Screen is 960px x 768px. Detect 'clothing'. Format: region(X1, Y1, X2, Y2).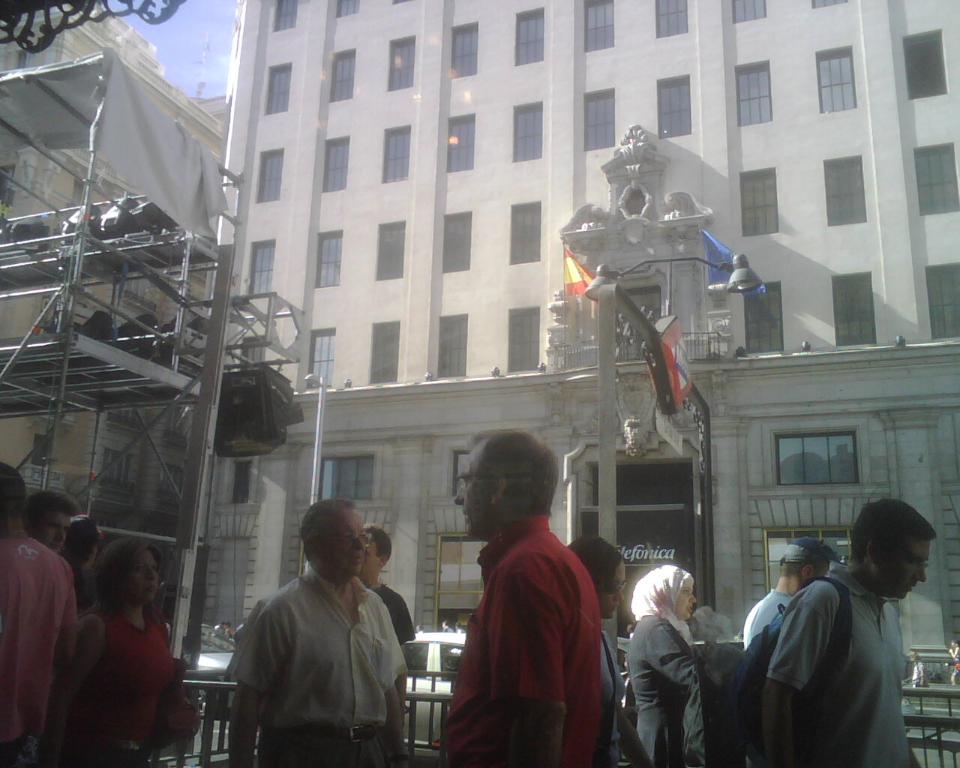
region(371, 575, 425, 673).
